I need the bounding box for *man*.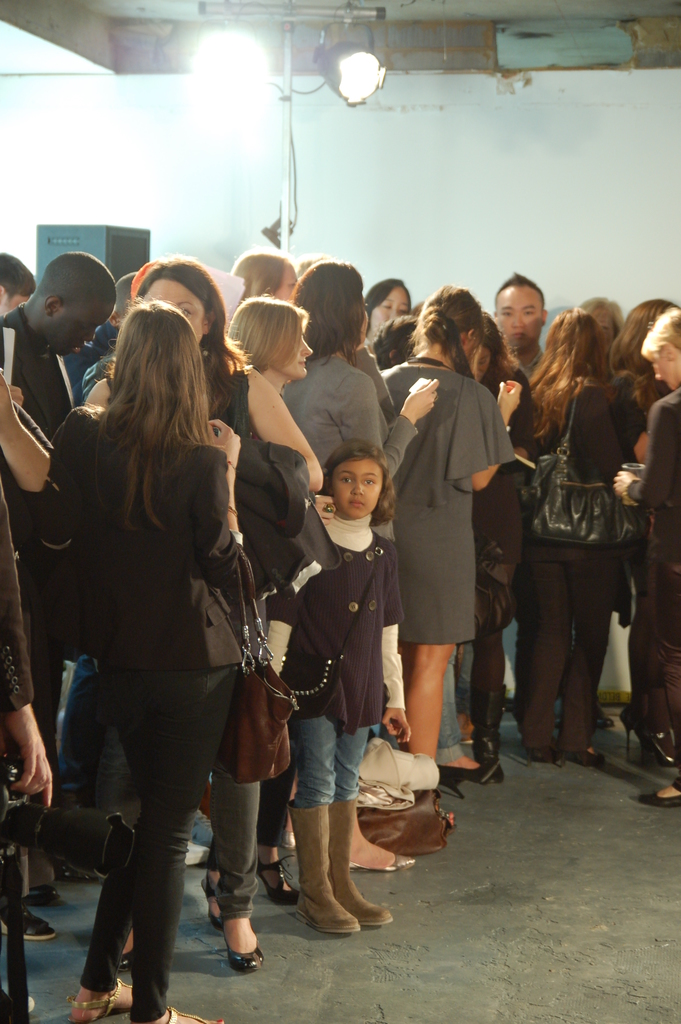
Here it is: {"left": 0, "top": 250, "right": 120, "bottom": 913}.
